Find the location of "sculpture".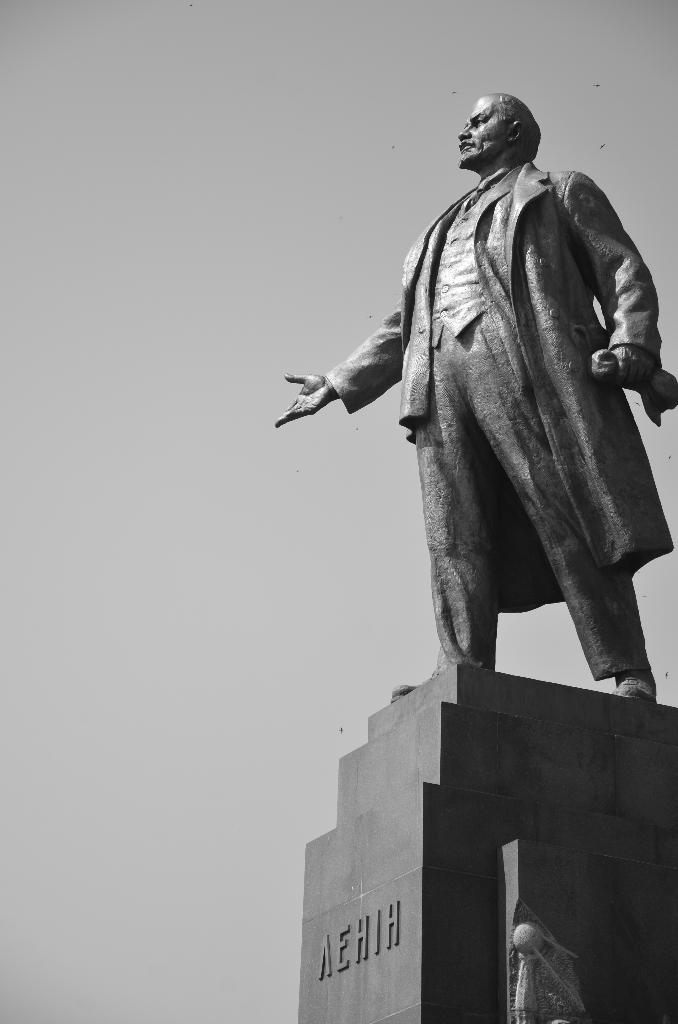
Location: locate(298, 58, 660, 734).
